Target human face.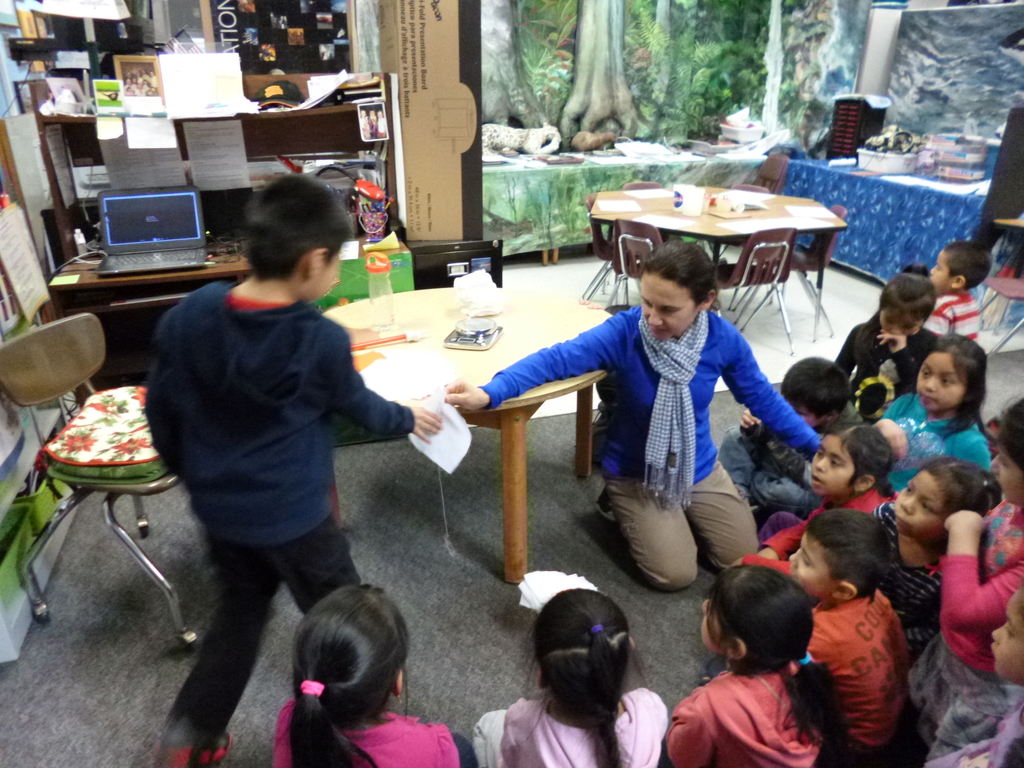
Target region: (879, 315, 920, 333).
